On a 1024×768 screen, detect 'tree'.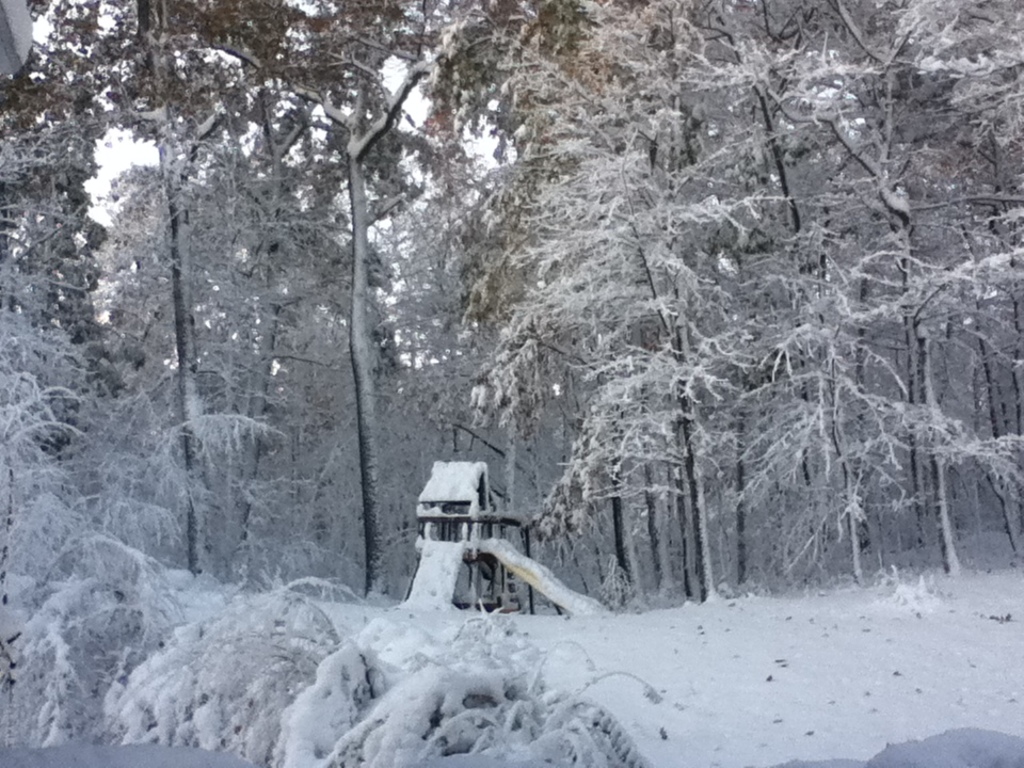
865,0,1023,575.
